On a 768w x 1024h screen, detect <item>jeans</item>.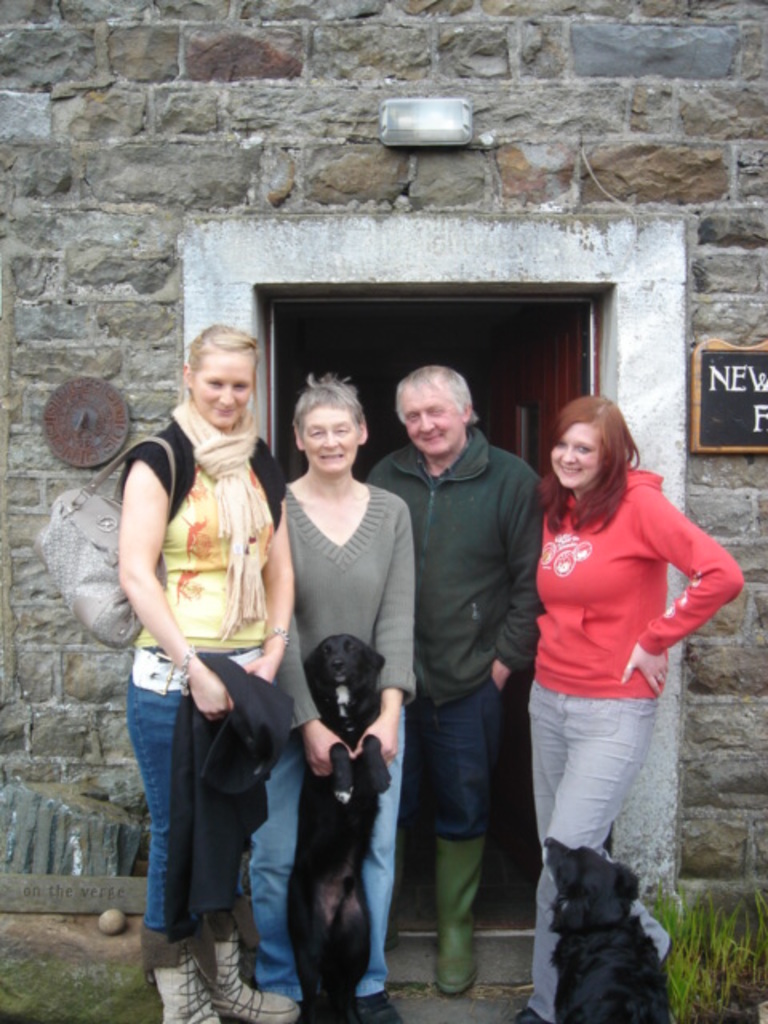
[253, 701, 410, 1000].
